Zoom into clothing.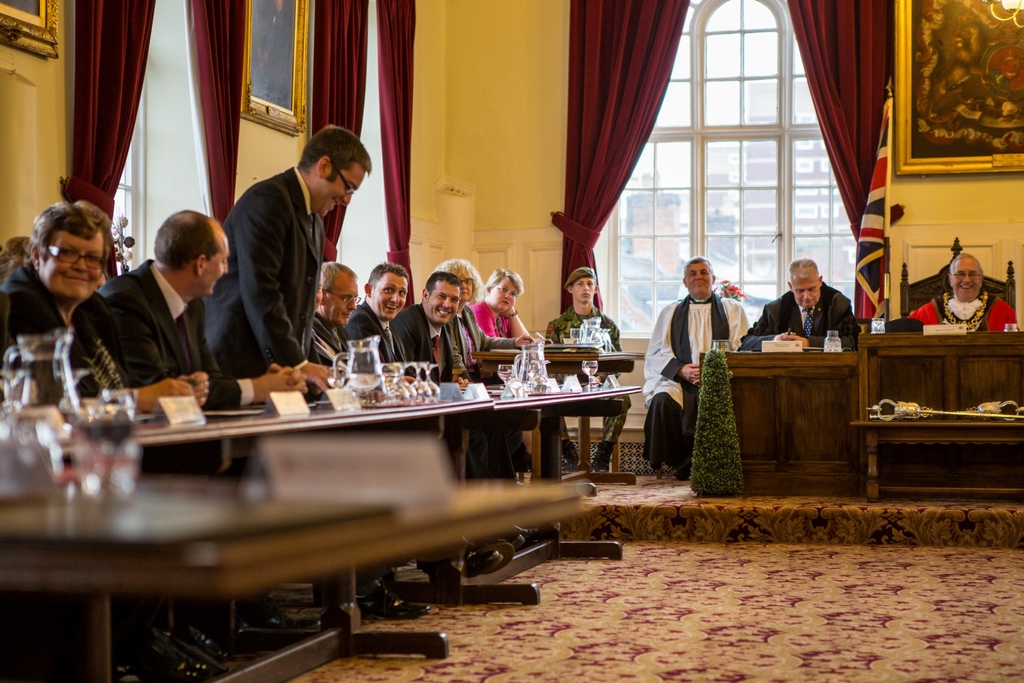
Zoom target: (315,312,351,352).
